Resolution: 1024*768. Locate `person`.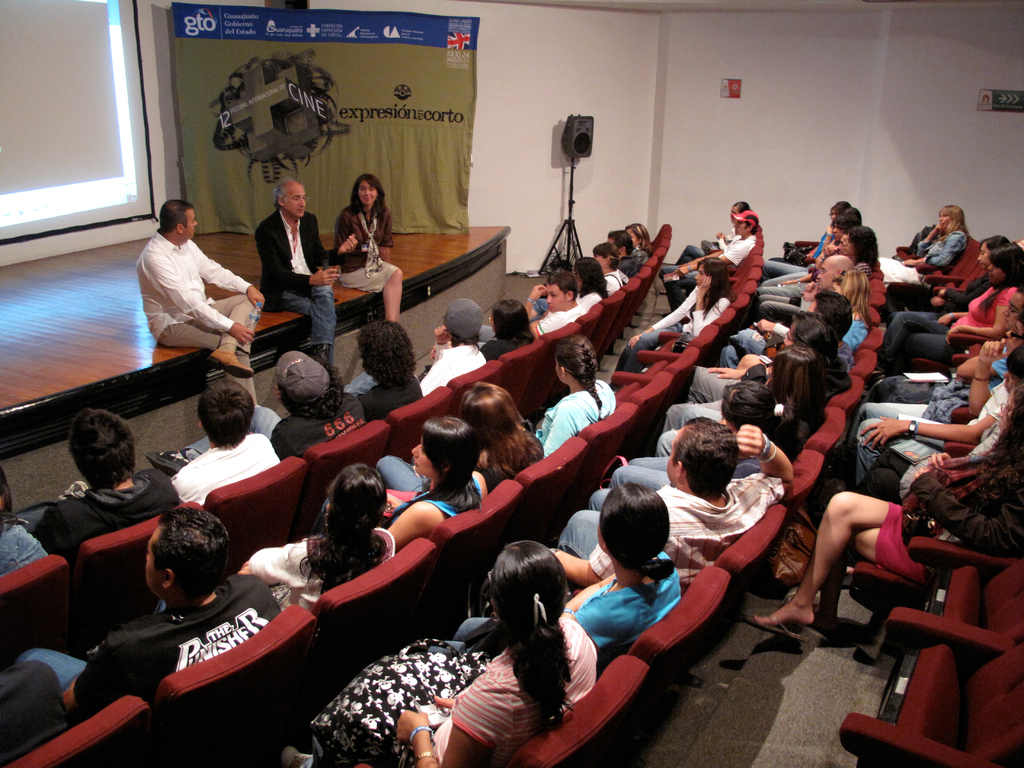
605:255:732:388.
